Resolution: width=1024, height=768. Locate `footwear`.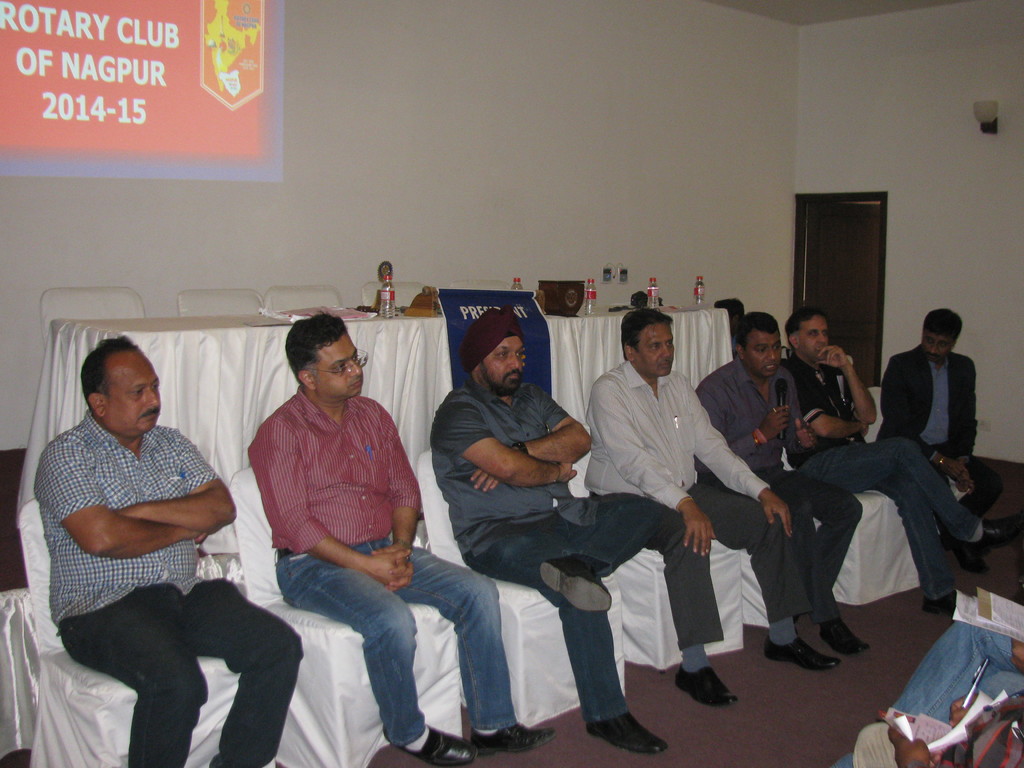
(left=463, top=719, right=548, bottom=763).
